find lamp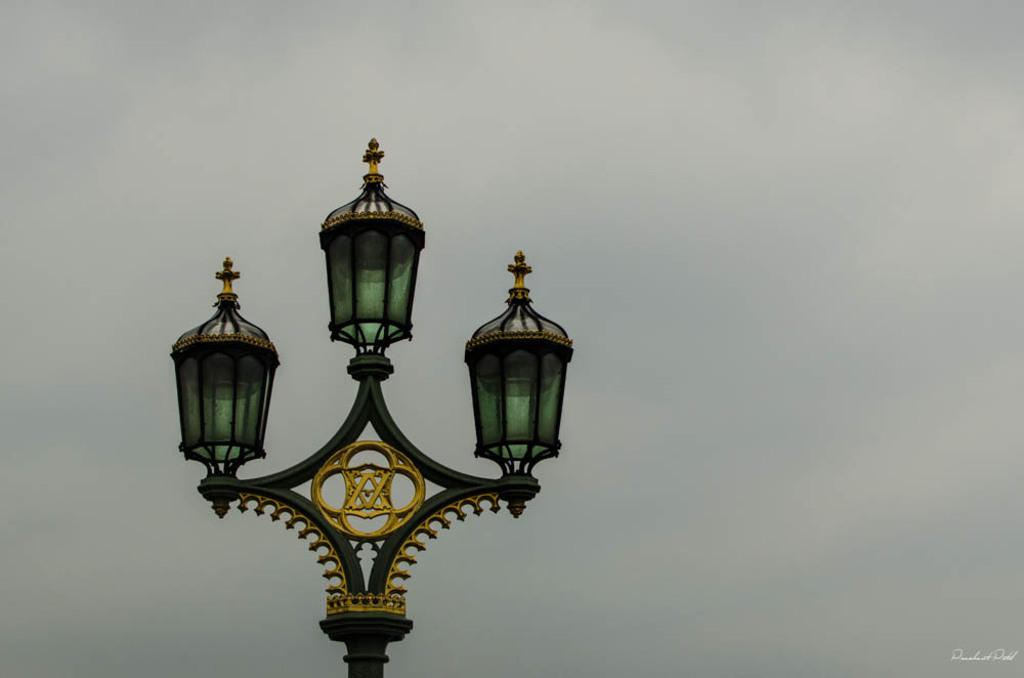
region(170, 254, 283, 519)
